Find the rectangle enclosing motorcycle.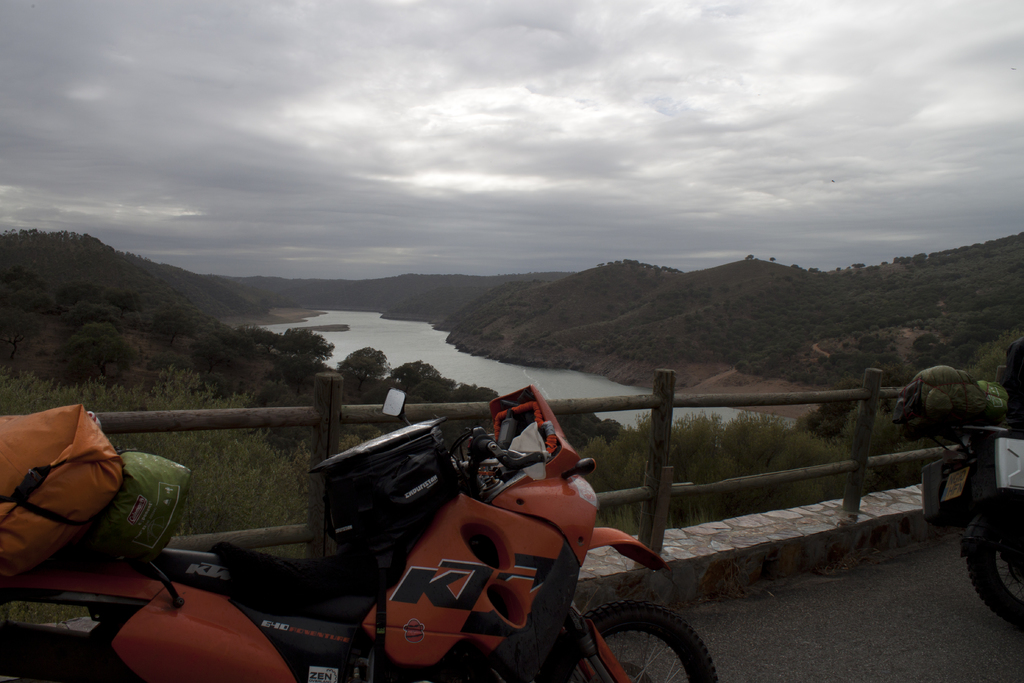
select_region(916, 347, 1023, 627).
